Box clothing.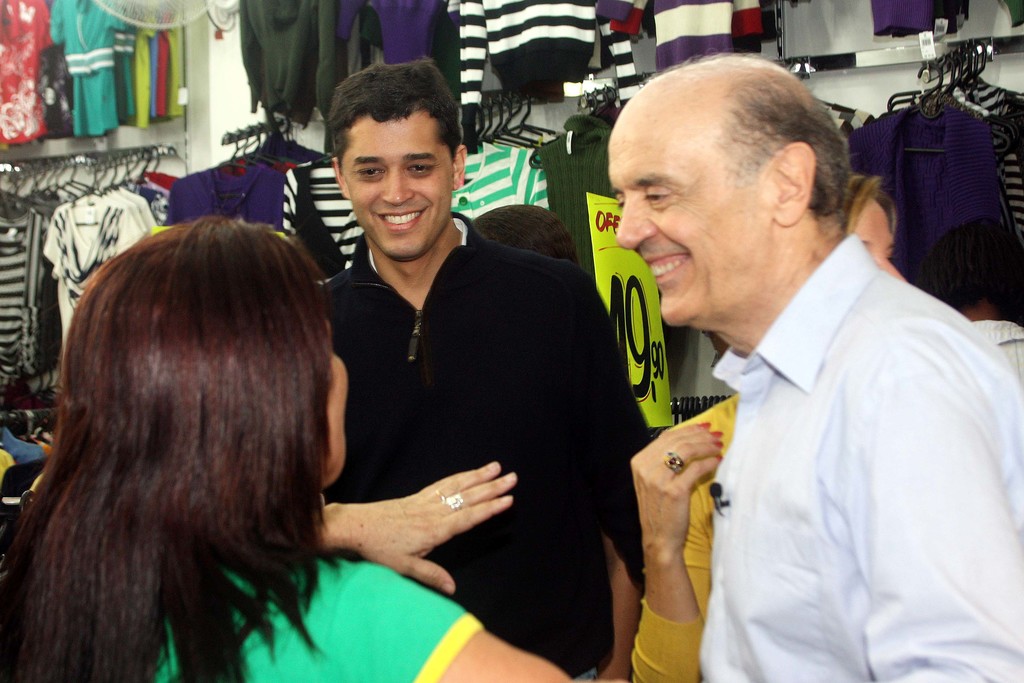
[848,86,1018,277].
